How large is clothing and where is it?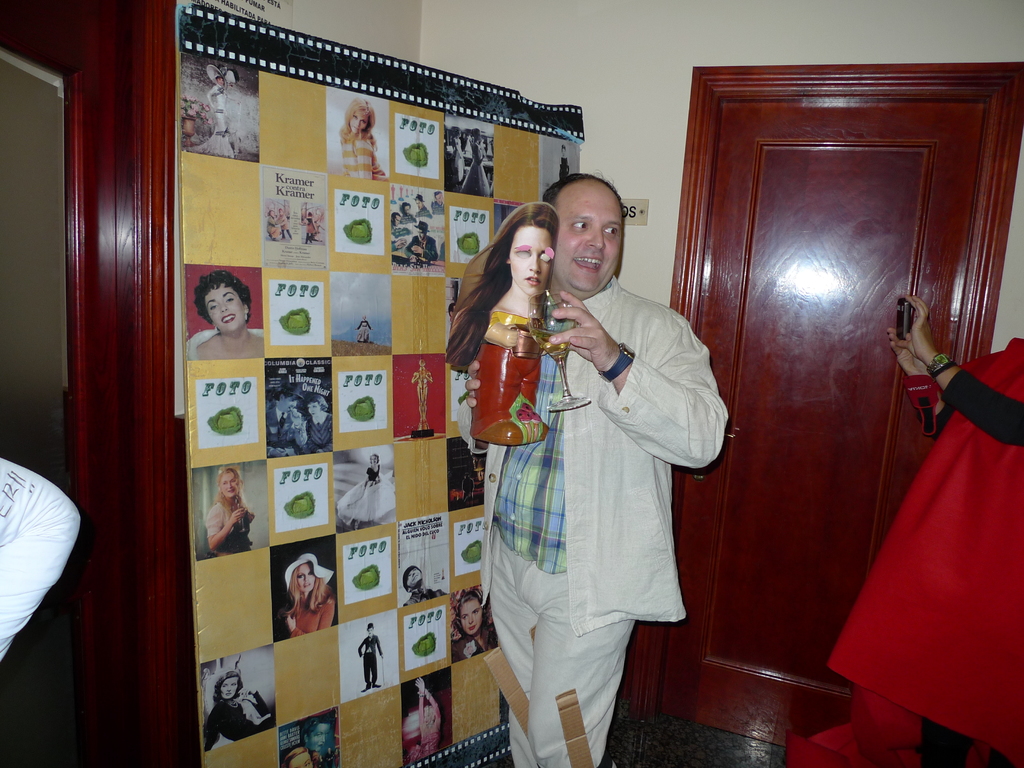
Bounding box: (left=0, top=451, right=81, bottom=668).
